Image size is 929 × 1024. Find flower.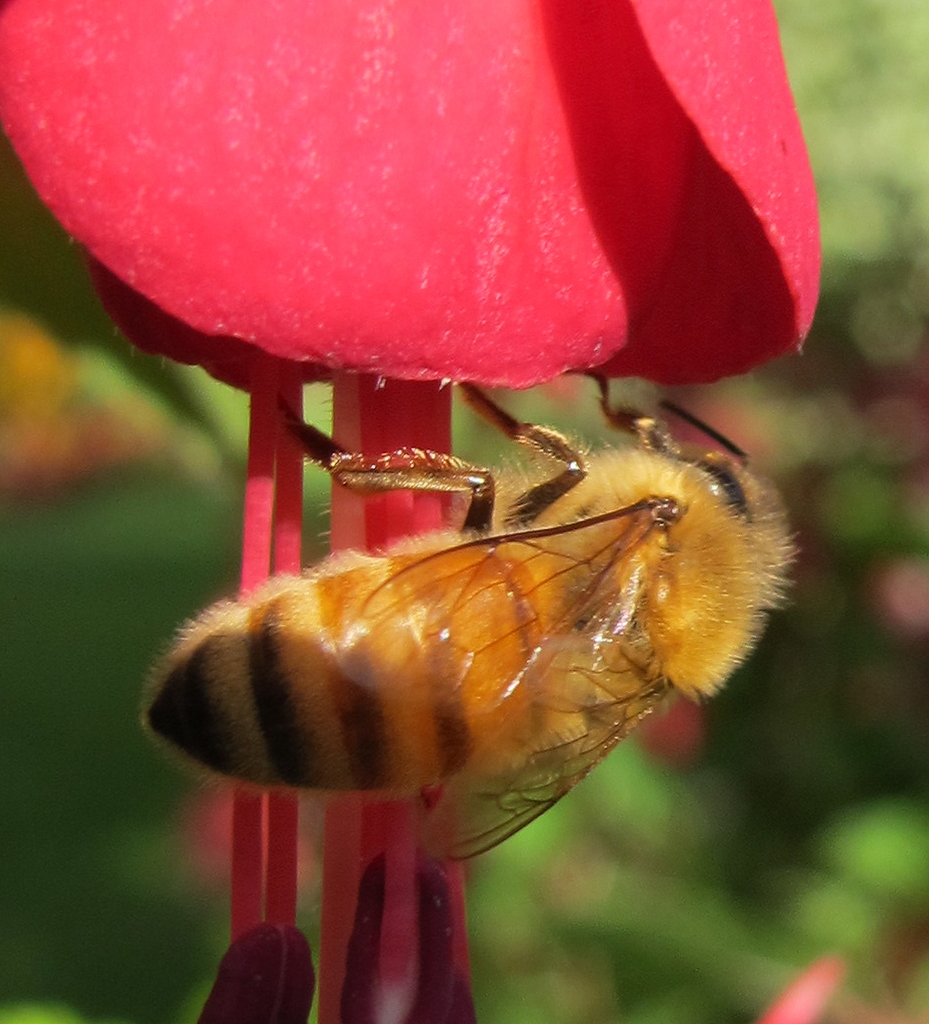
0, 0, 820, 1023.
